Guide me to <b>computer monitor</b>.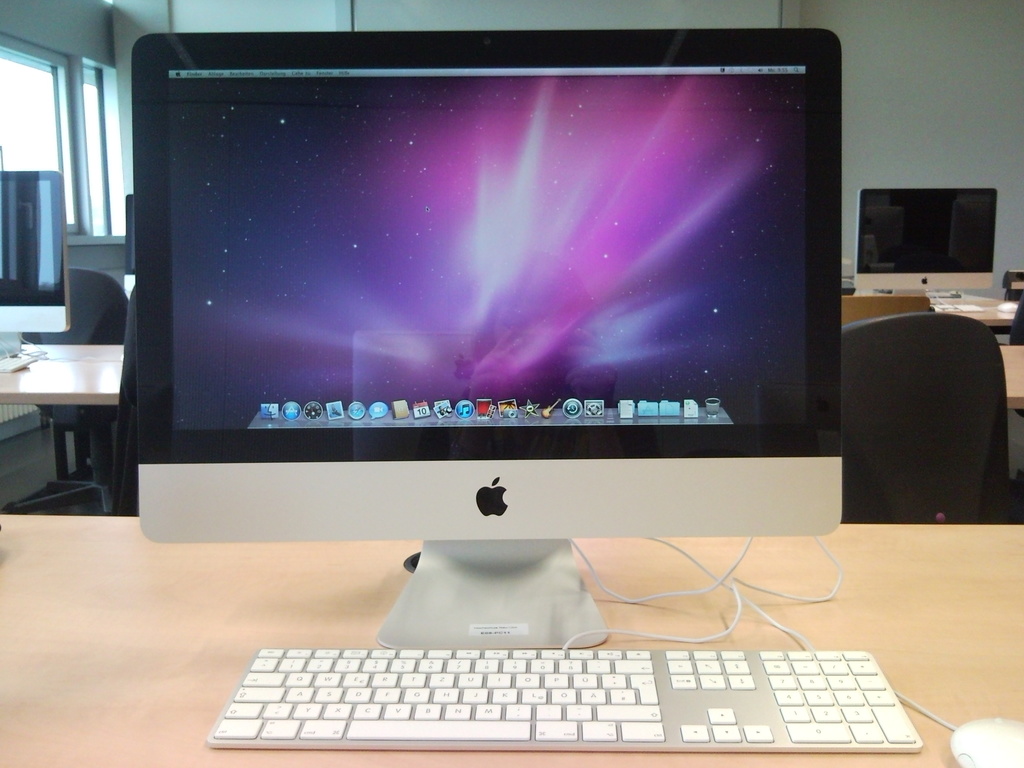
Guidance: [847, 179, 1002, 299].
